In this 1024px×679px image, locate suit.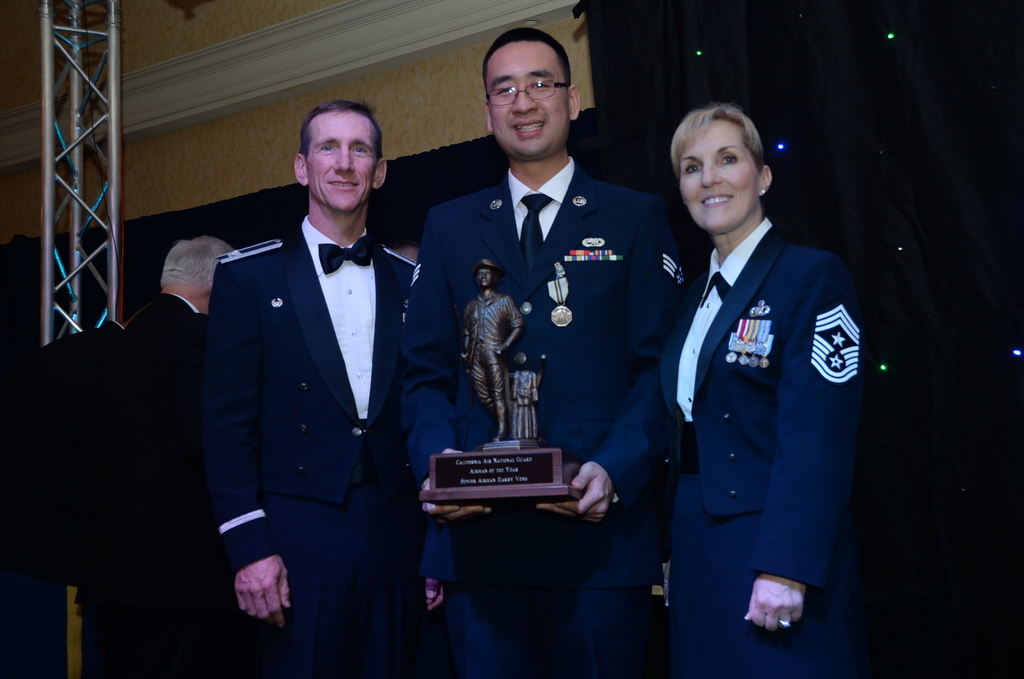
Bounding box: locate(0, 316, 123, 678).
